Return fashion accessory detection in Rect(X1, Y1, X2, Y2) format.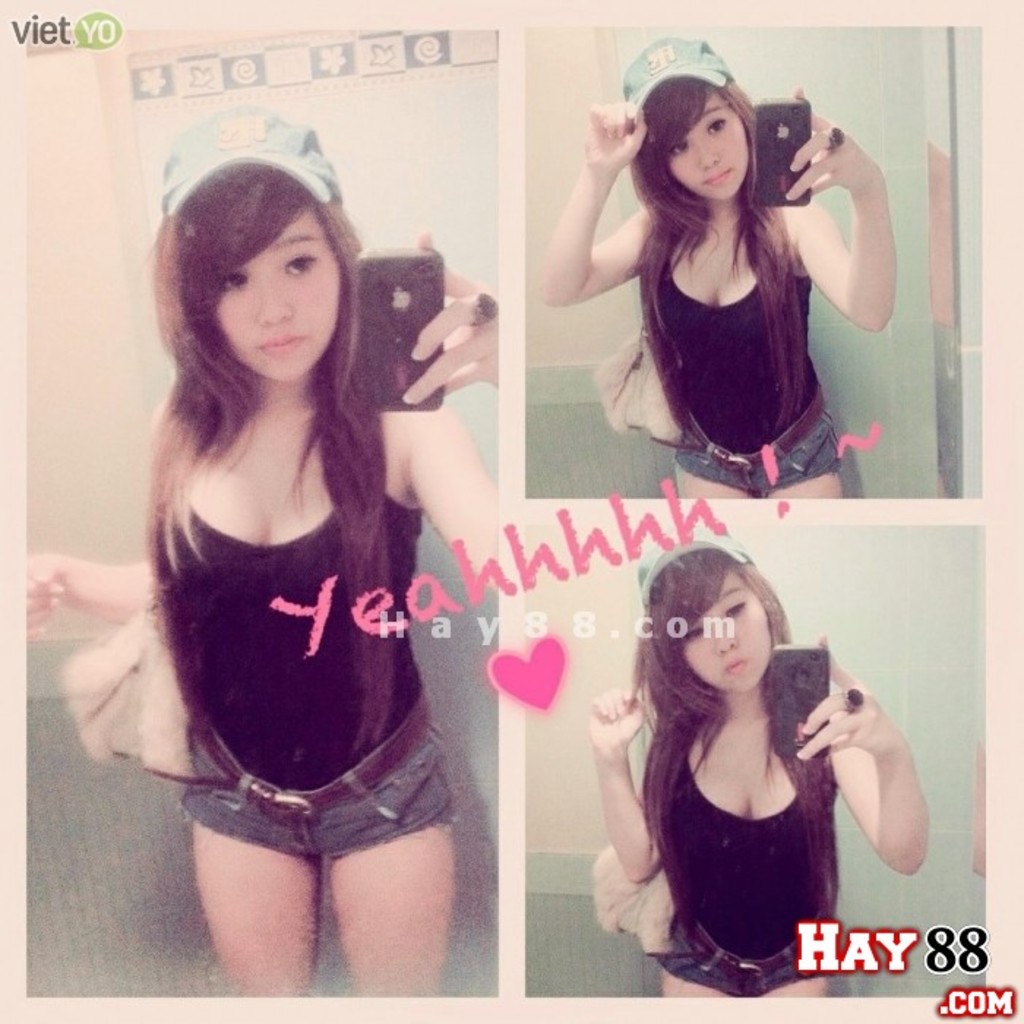
Rect(829, 130, 847, 151).
